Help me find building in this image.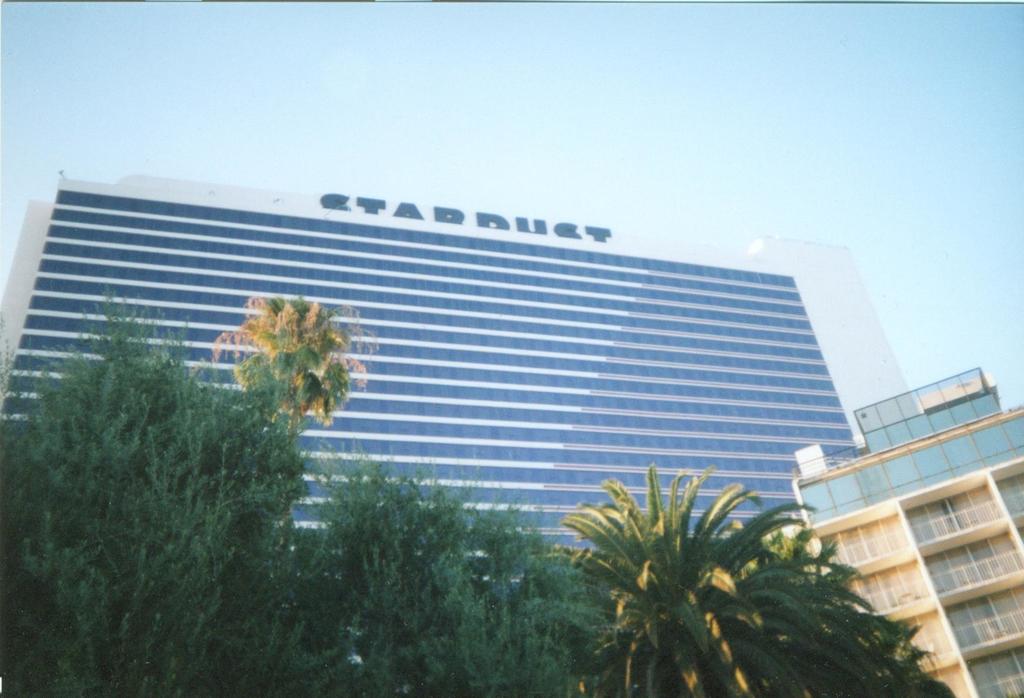
Found it: {"left": 754, "top": 361, "right": 1023, "bottom": 697}.
